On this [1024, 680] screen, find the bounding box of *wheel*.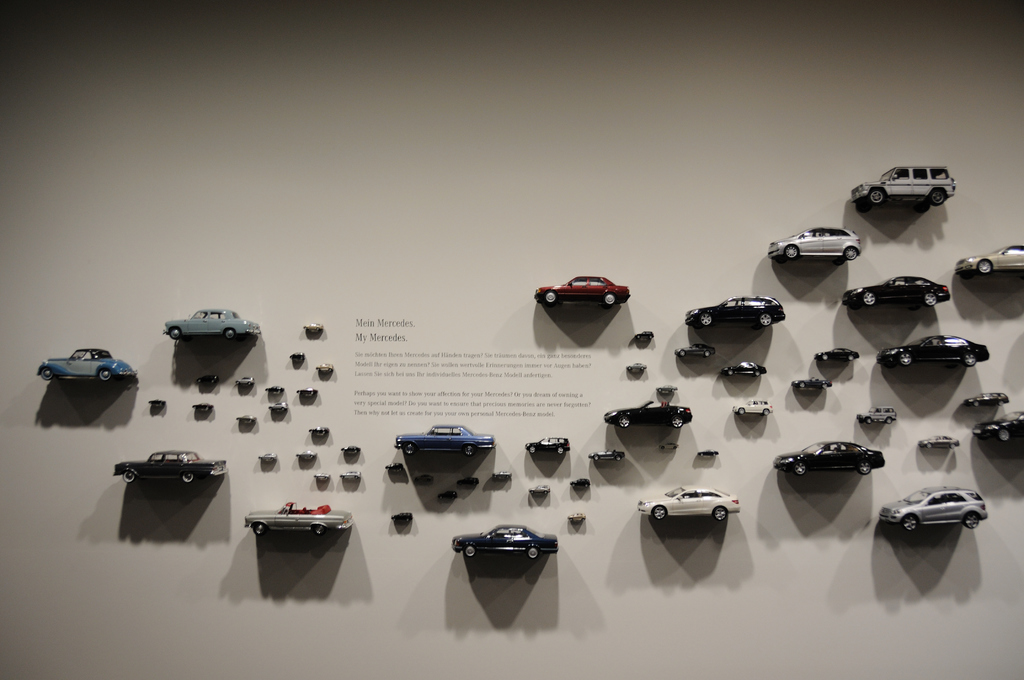
Bounding box: (x1=169, y1=328, x2=181, y2=339).
